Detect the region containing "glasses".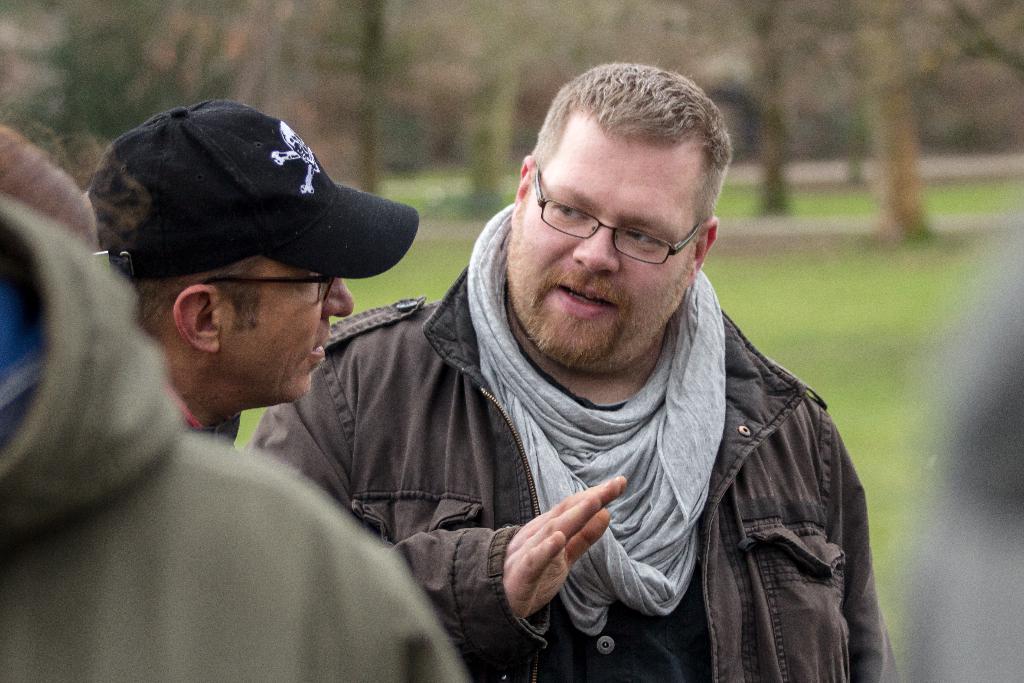
left=494, top=185, right=719, bottom=269.
